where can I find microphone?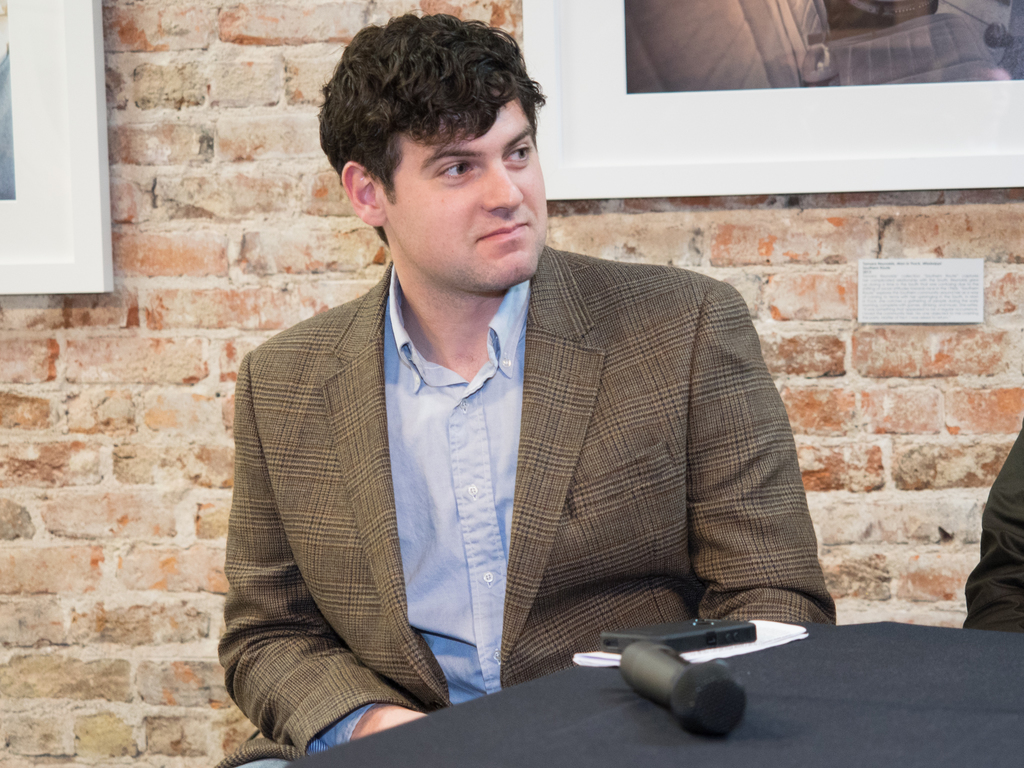
You can find it at detection(620, 641, 748, 742).
